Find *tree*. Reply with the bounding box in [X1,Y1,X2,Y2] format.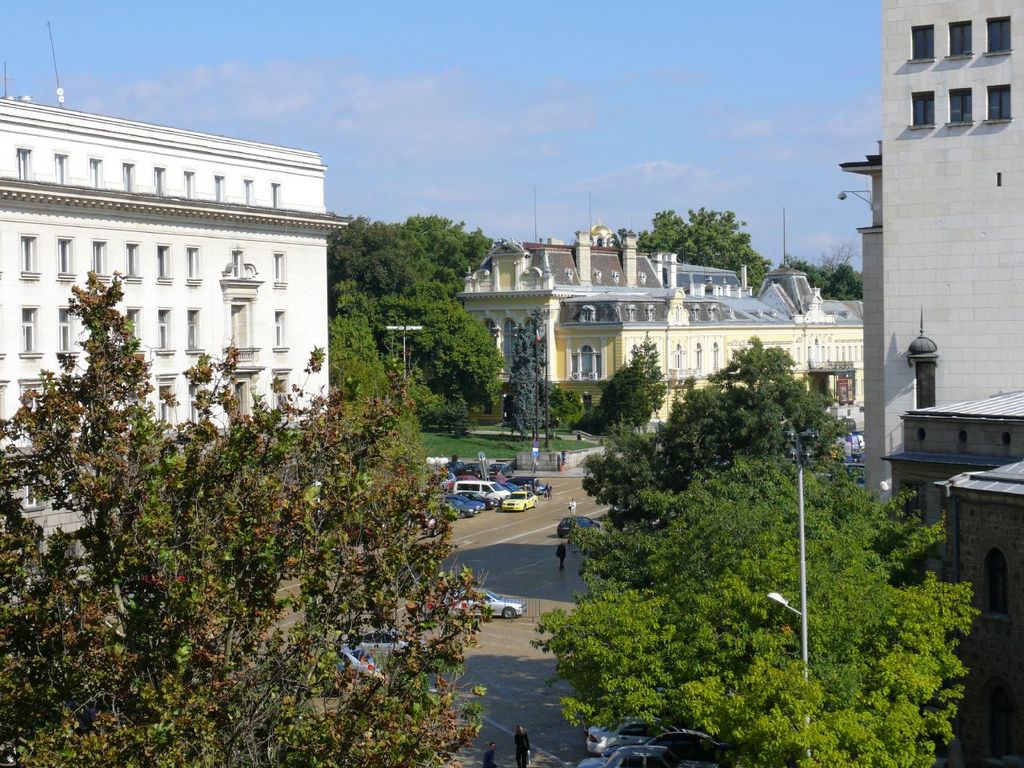
[535,322,954,767].
